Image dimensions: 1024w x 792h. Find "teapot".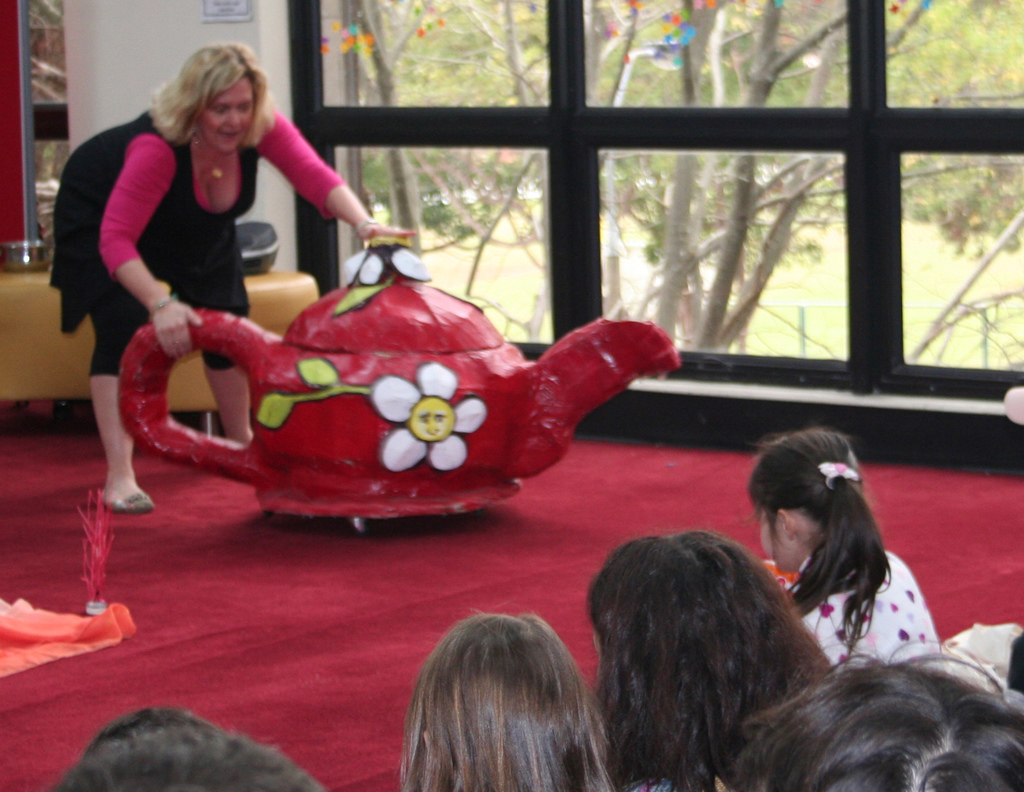
box=[116, 201, 683, 520].
